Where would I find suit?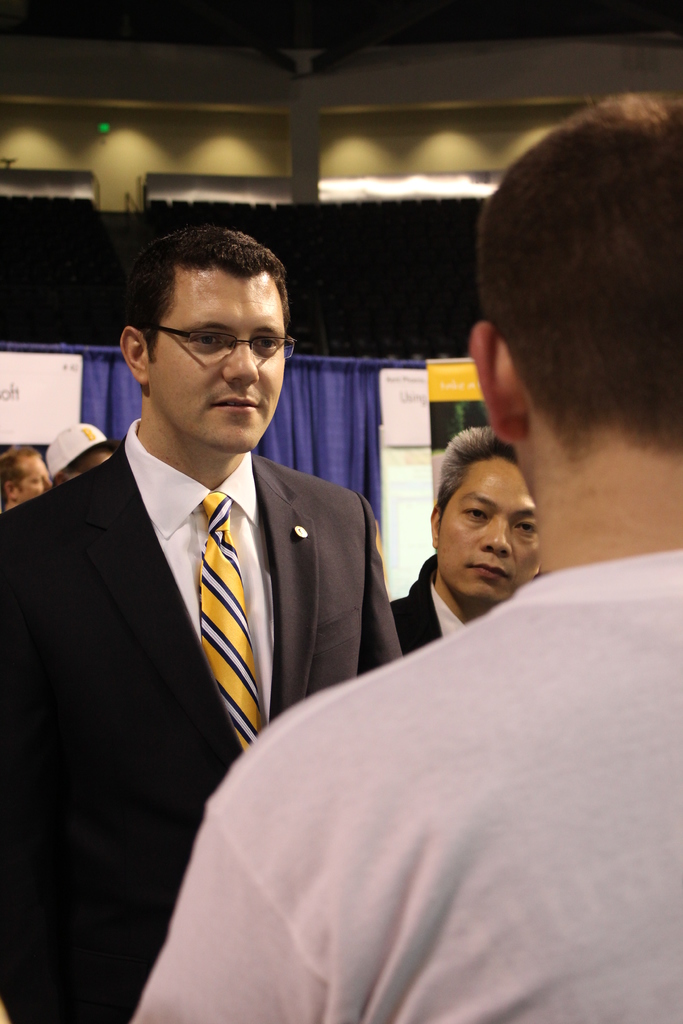
At {"x1": 0, "y1": 438, "x2": 401, "y2": 1023}.
